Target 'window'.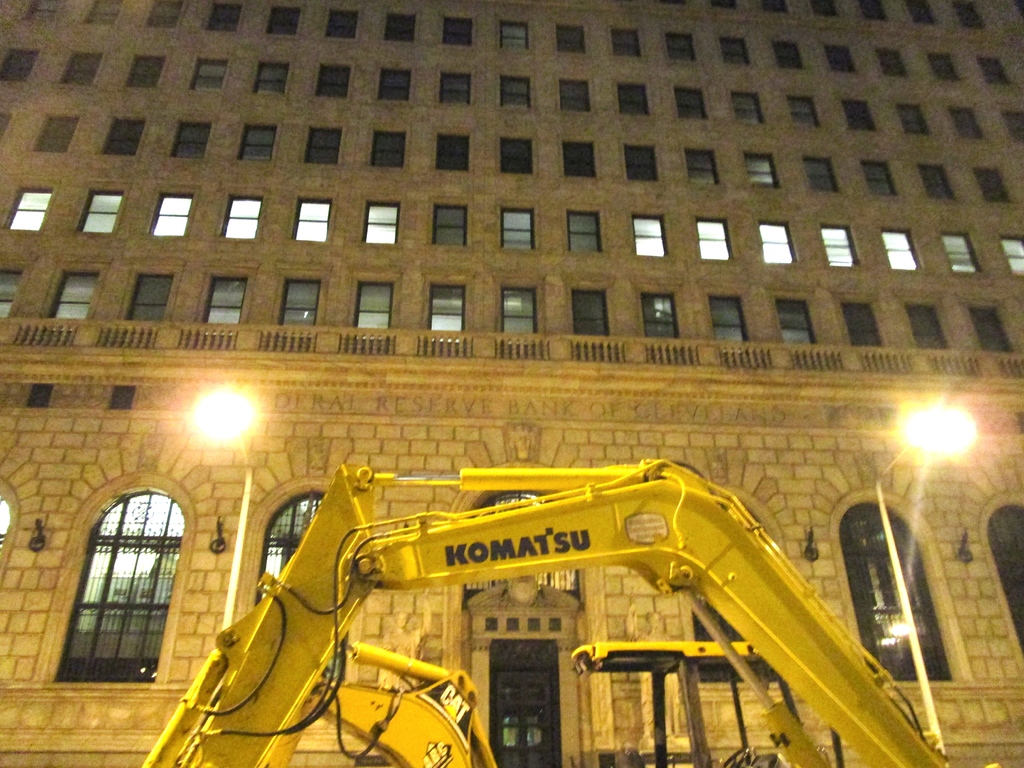
Target region: 686,508,791,686.
